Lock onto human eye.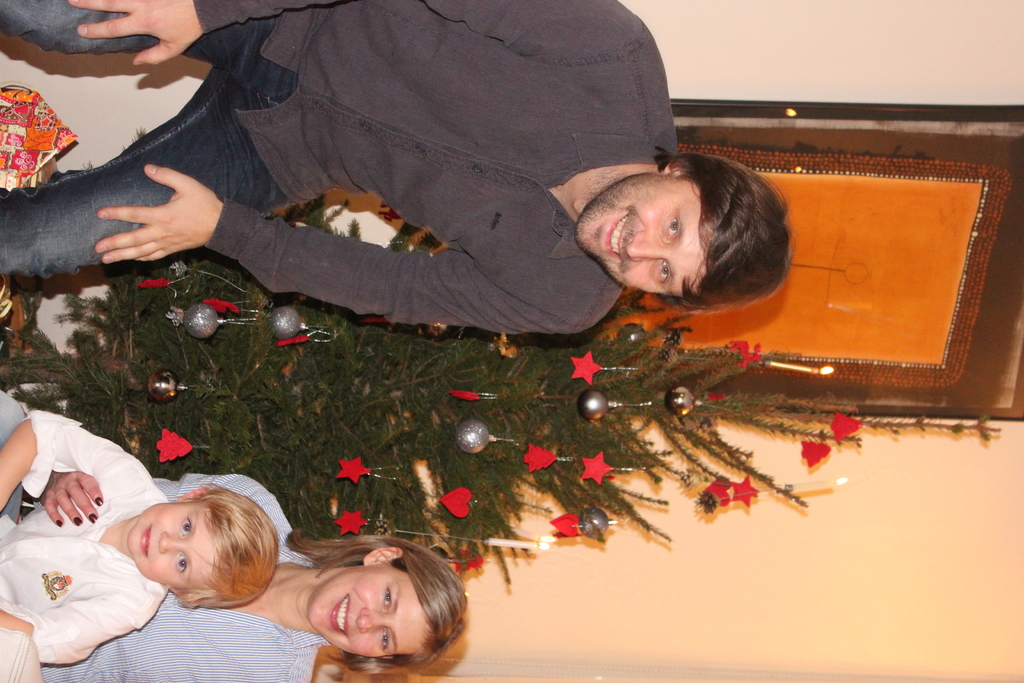
Locked: 653:258:672:286.
